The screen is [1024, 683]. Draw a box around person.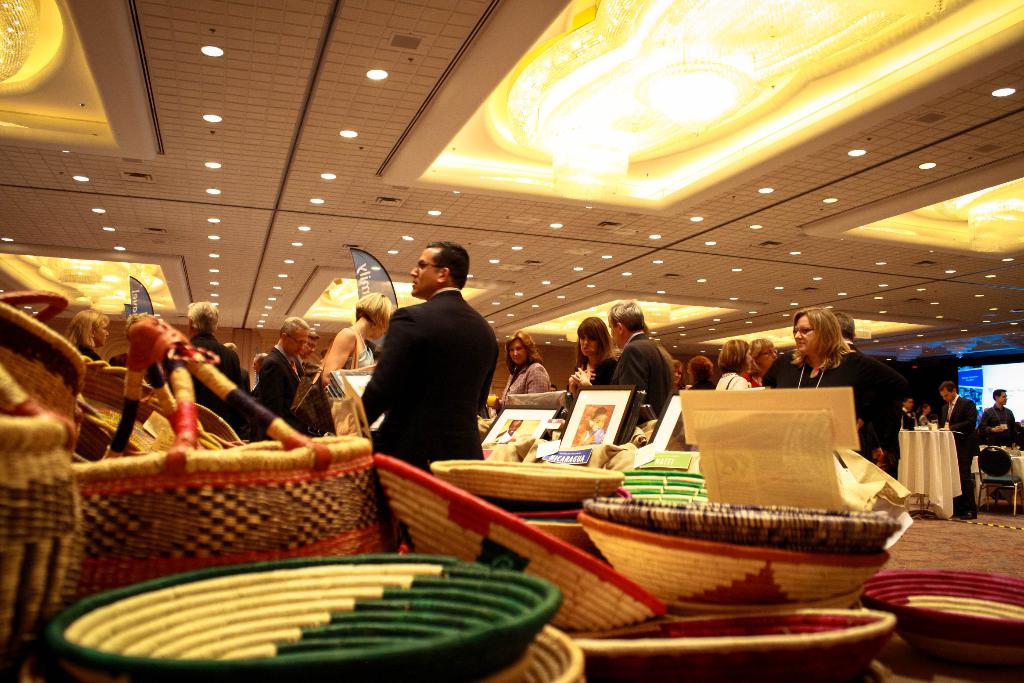
<region>978, 390, 1016, 447</region>.
